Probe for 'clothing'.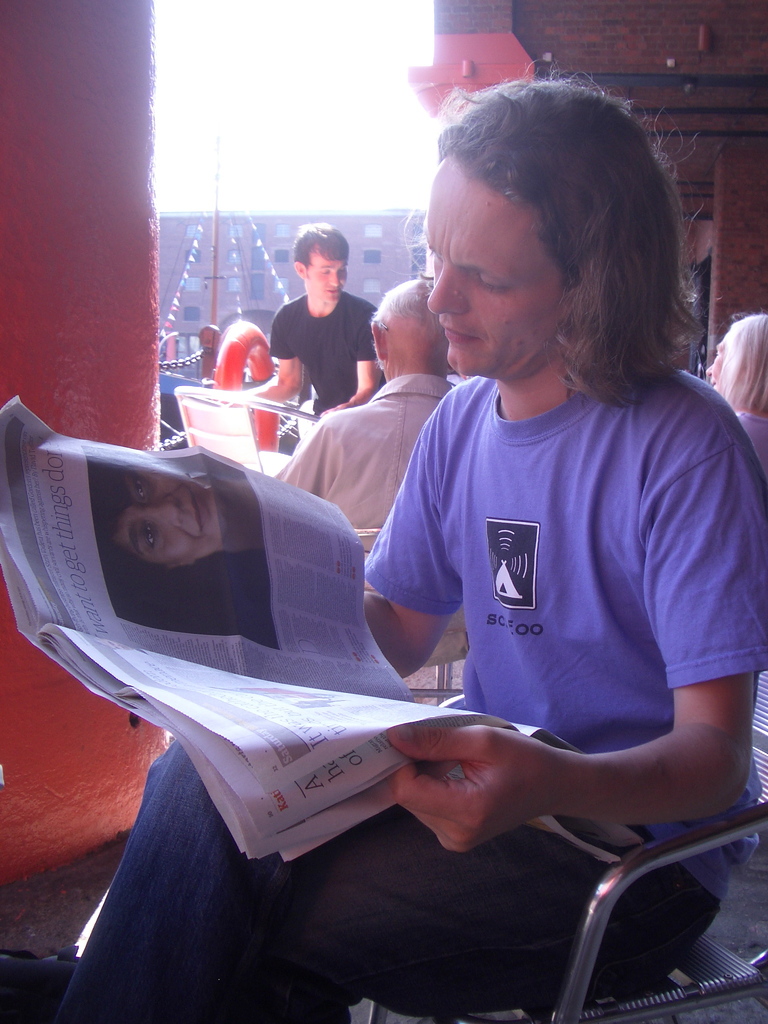
Probe result: (x1=735, y1=401, x2=767, y2=481).
